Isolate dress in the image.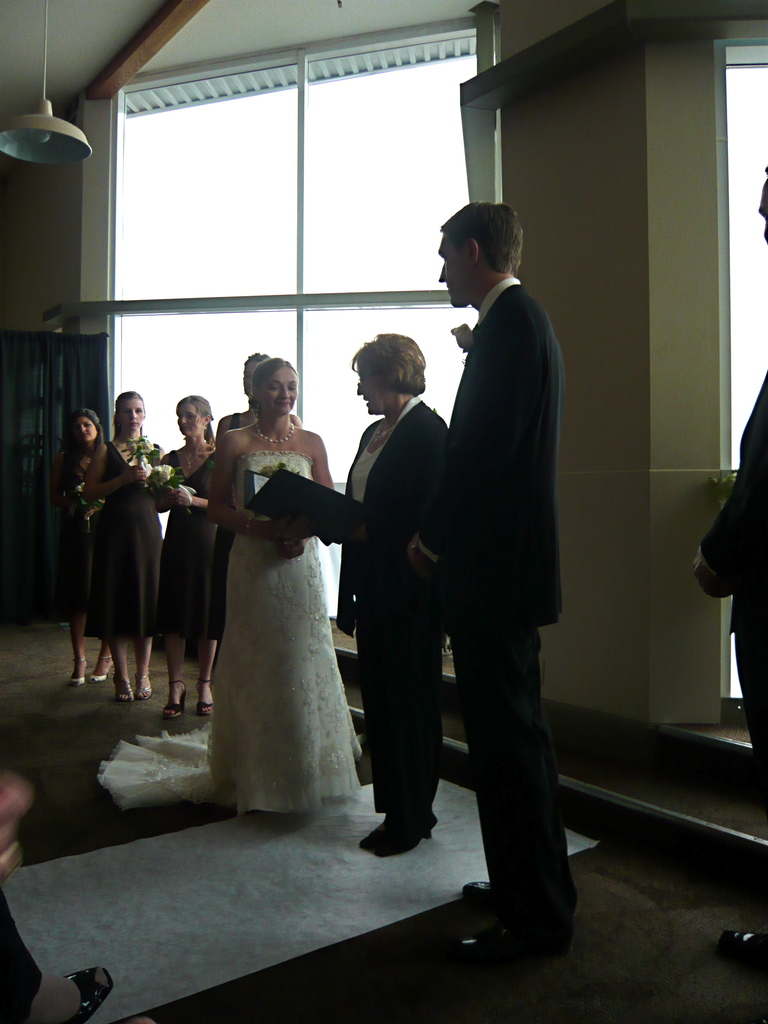
Isolated region: [98,455,359,819].
